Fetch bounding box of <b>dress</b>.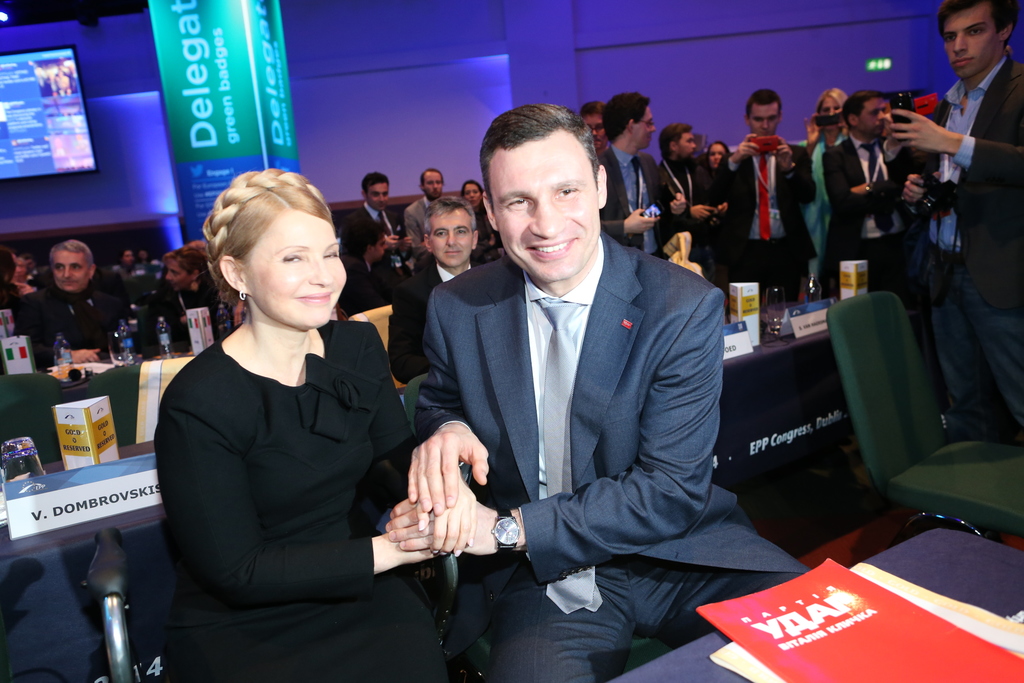
Bbox: <bbox>163, 317, 420, 682</bbox>.
